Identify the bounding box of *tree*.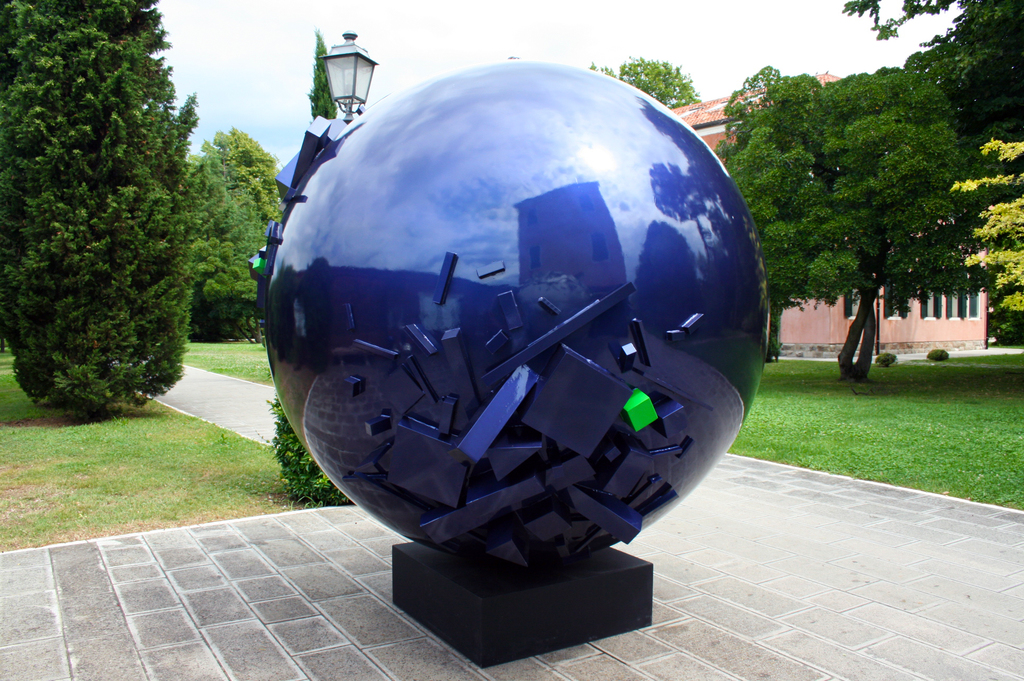
bbox(954, 131, 1023, 333).
